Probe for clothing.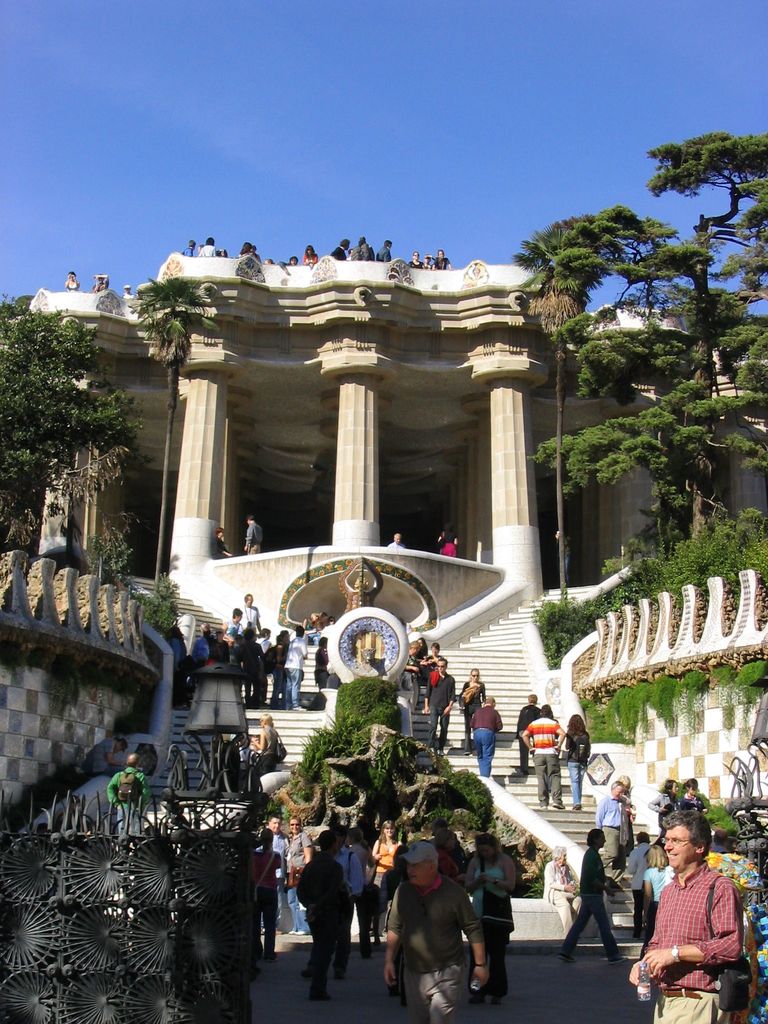
Probe result: (x1=93, y1=736, x2=131, y2=781).
